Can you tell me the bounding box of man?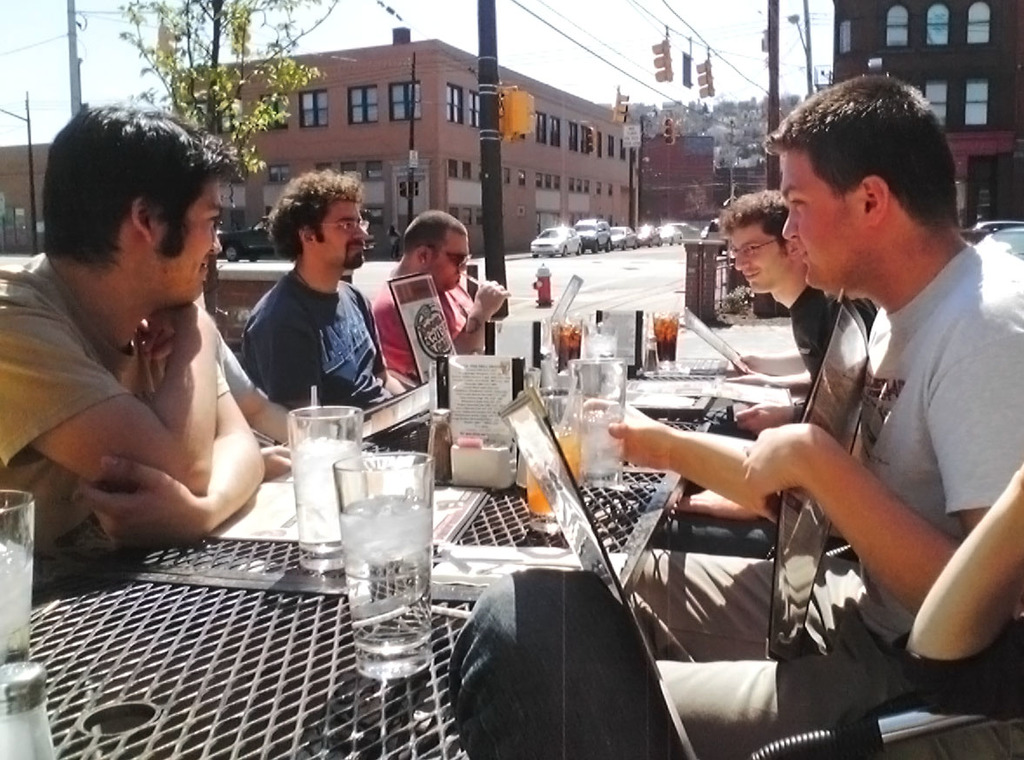
region(368, 208, 505, 392).
